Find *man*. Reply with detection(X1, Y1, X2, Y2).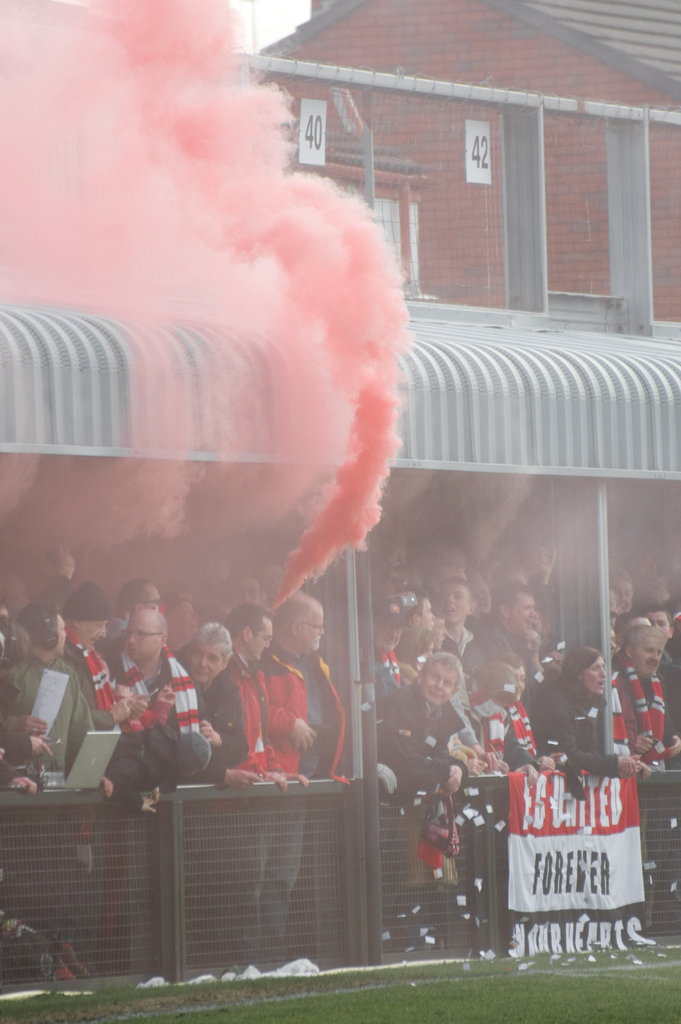
detection(467, 577, 538, 680).
